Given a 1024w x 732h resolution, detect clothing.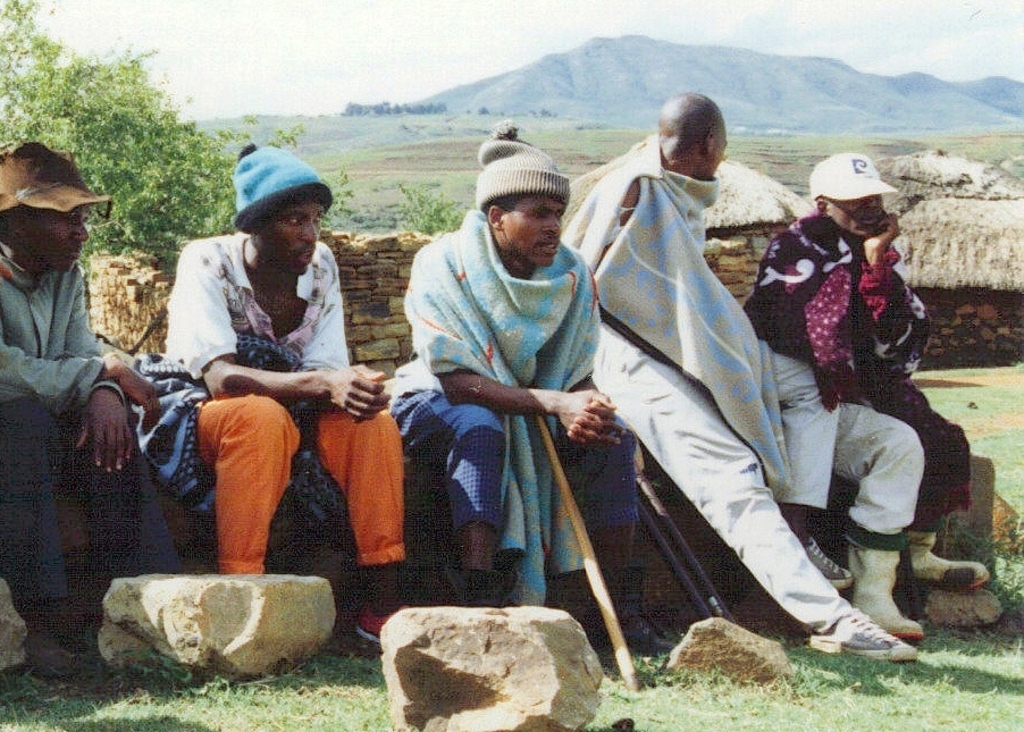
<bbox>0, 242, 153, 609</bbox>.
